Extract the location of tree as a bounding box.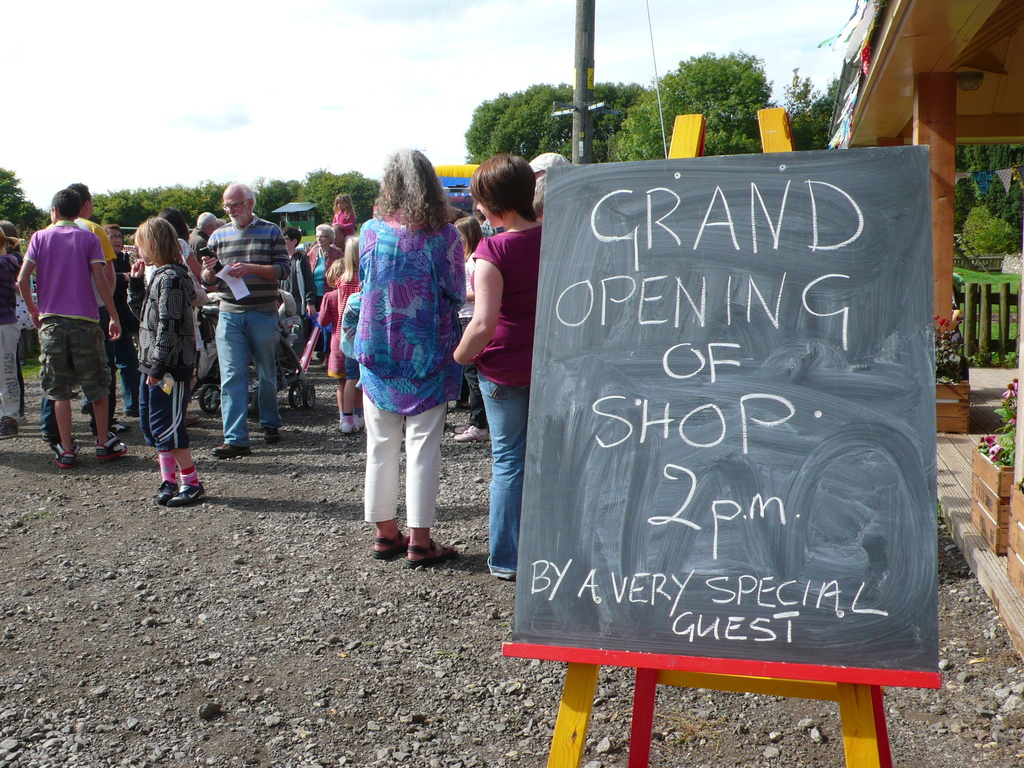
BBox(950, 143, 1018, 209).
